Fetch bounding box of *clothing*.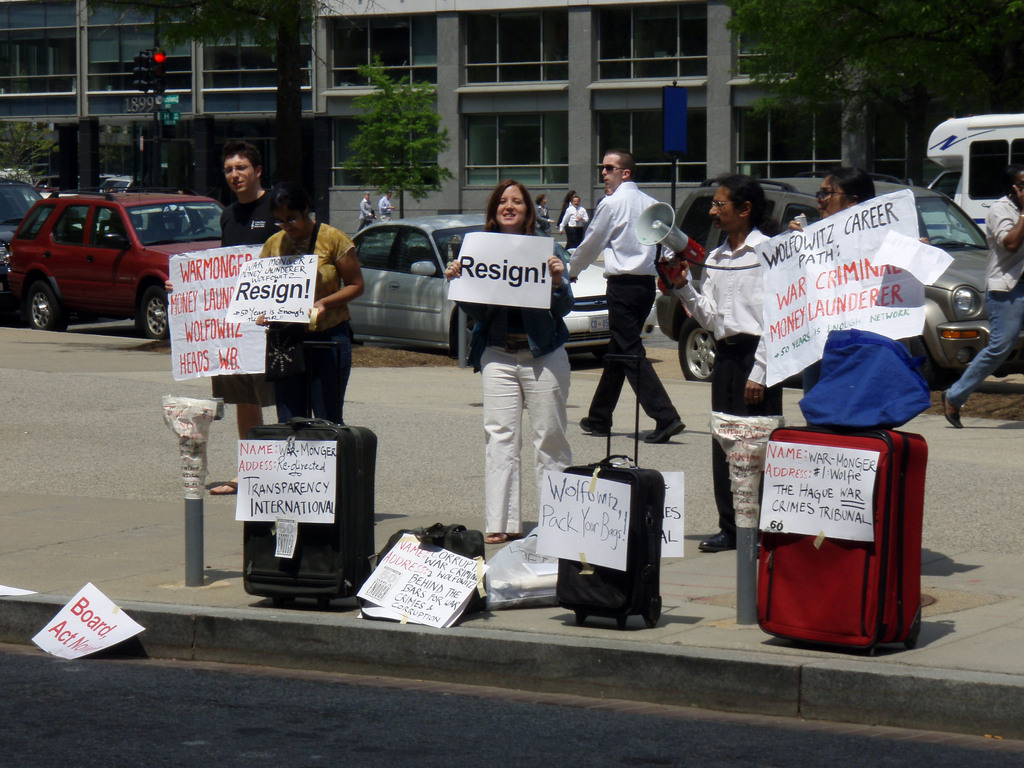
Bbox: left=570, top=148, right=682, bottom=432.
